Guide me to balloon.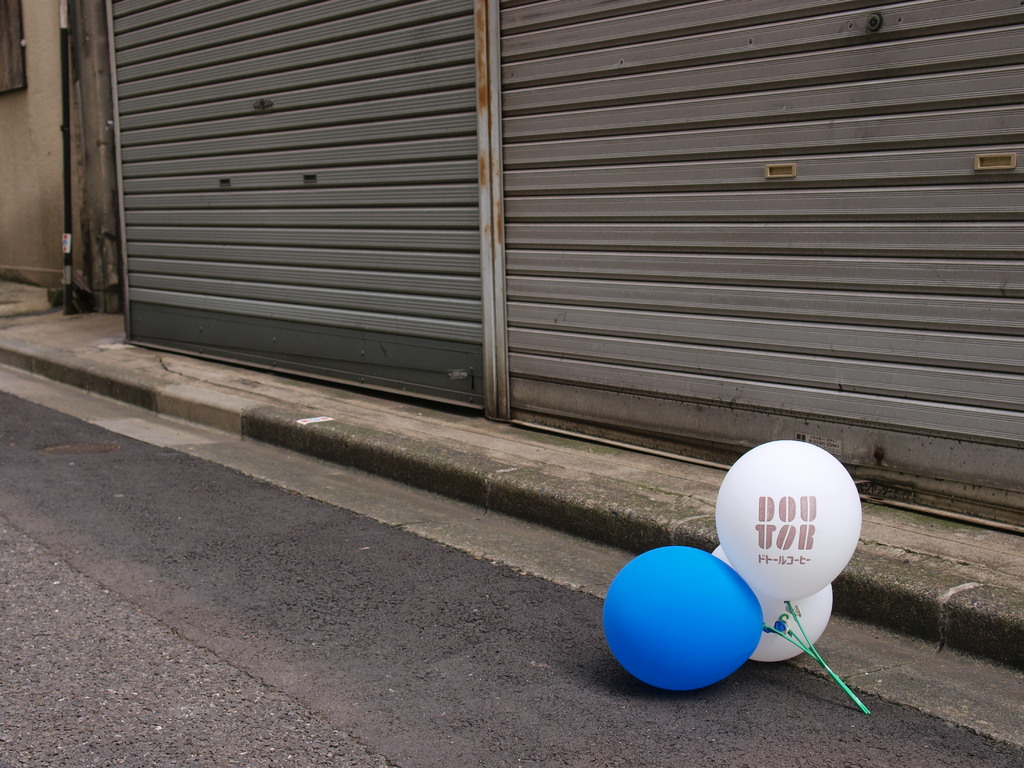
Guidance: (x1=605, y1=543, x2=765, y2=691).
